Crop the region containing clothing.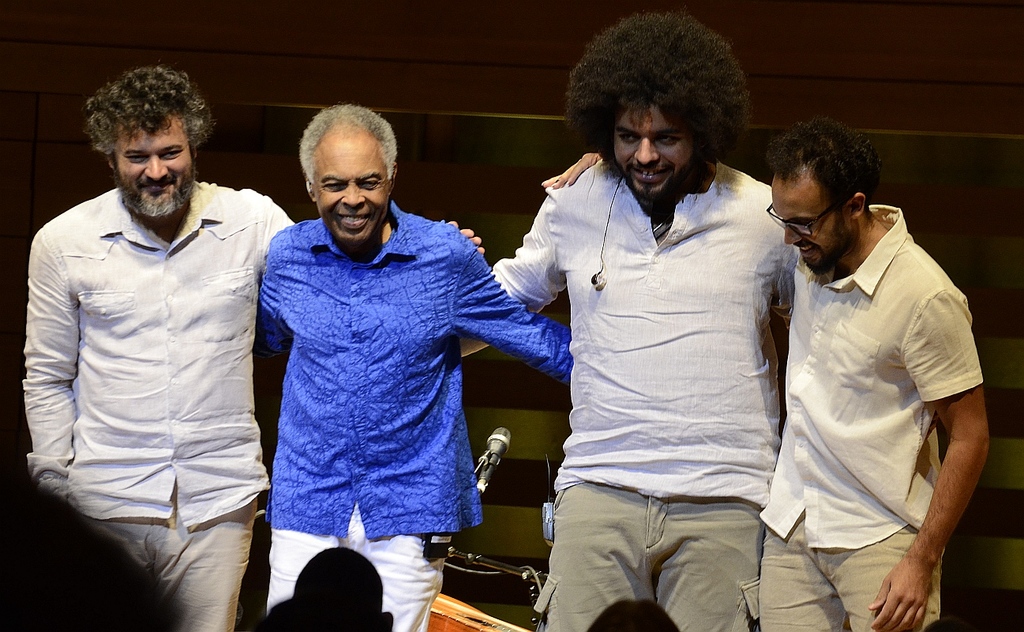
Crop region: BBox(237, 163, 532, 592).
